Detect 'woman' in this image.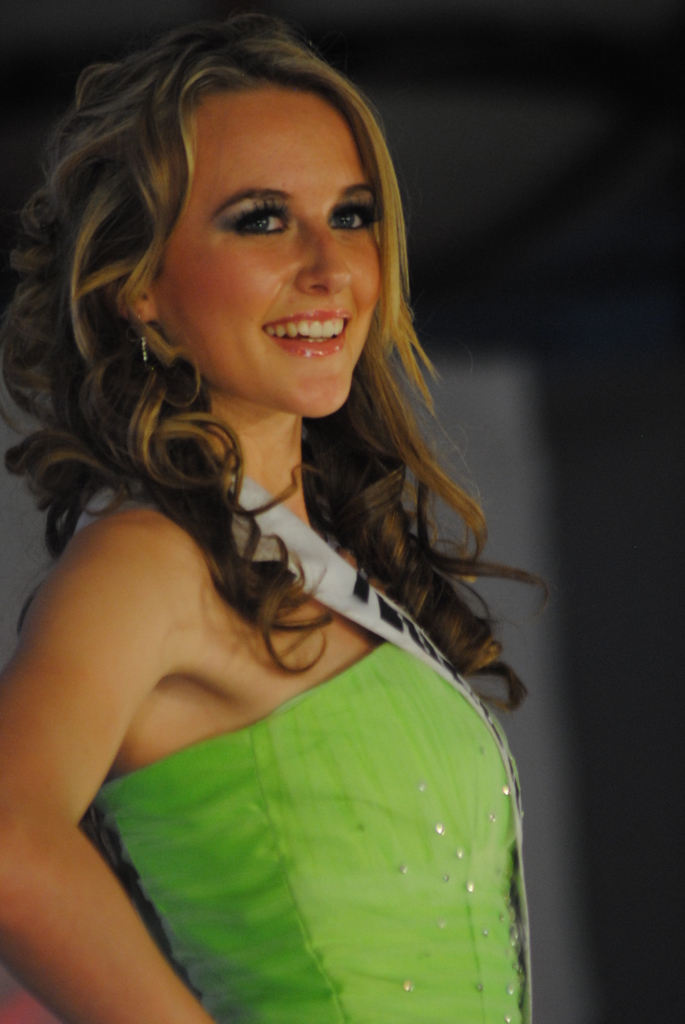
Detection: {"left": 0, "top": 12, "right": 580, "bottom": 1023}.
